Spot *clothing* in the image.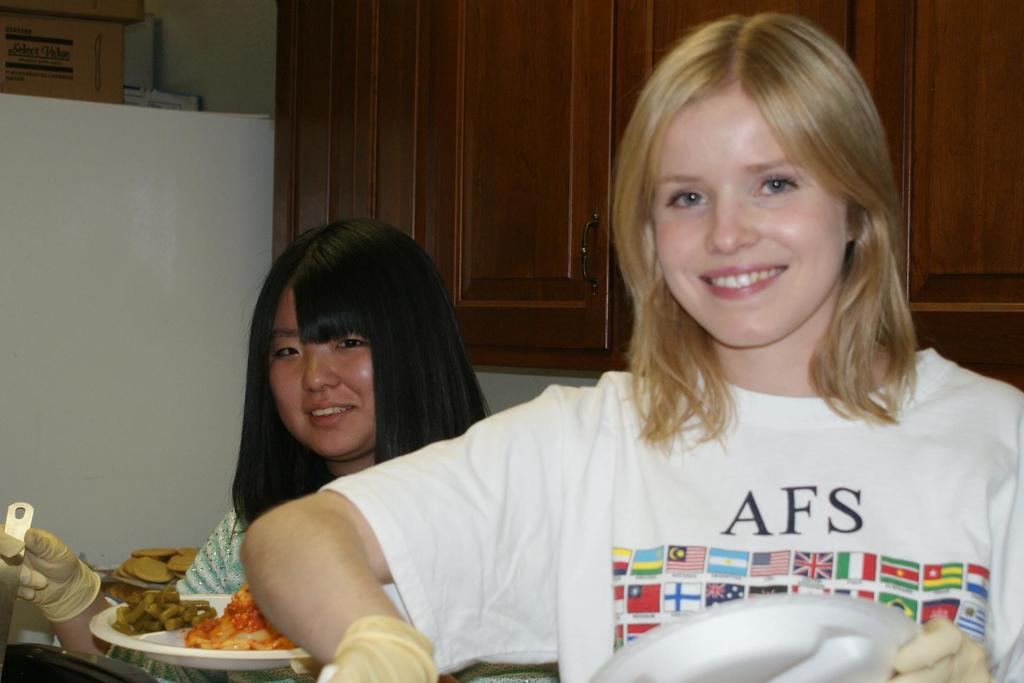
*clothing* found at bbox=[283, 329, 1014, 655].
